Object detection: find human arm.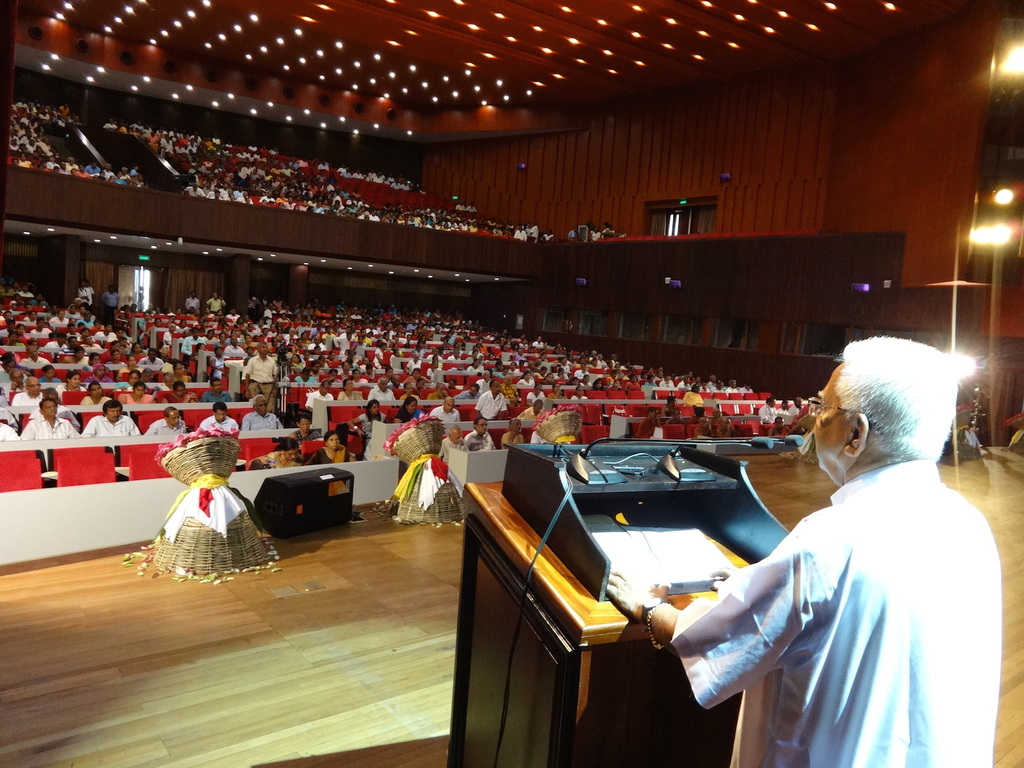
[left=250, top=452, right=279, bottom=471].
